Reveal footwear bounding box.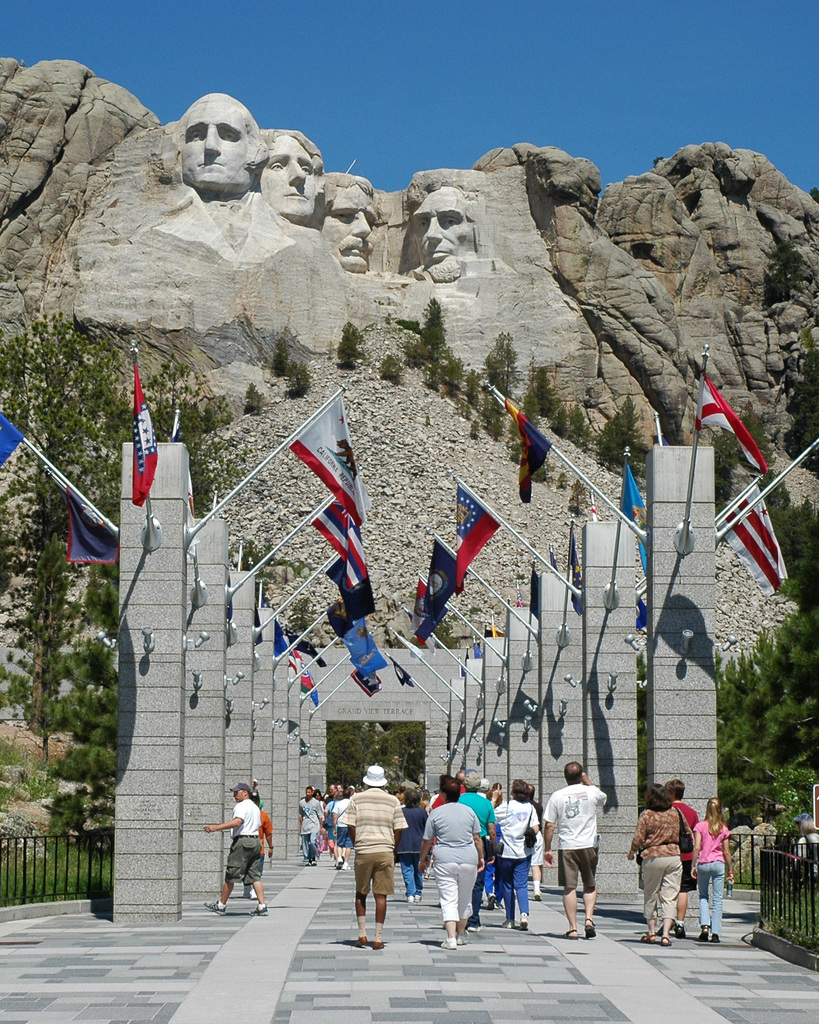
Revealed: bbox=(708, 931, 720, 943).
